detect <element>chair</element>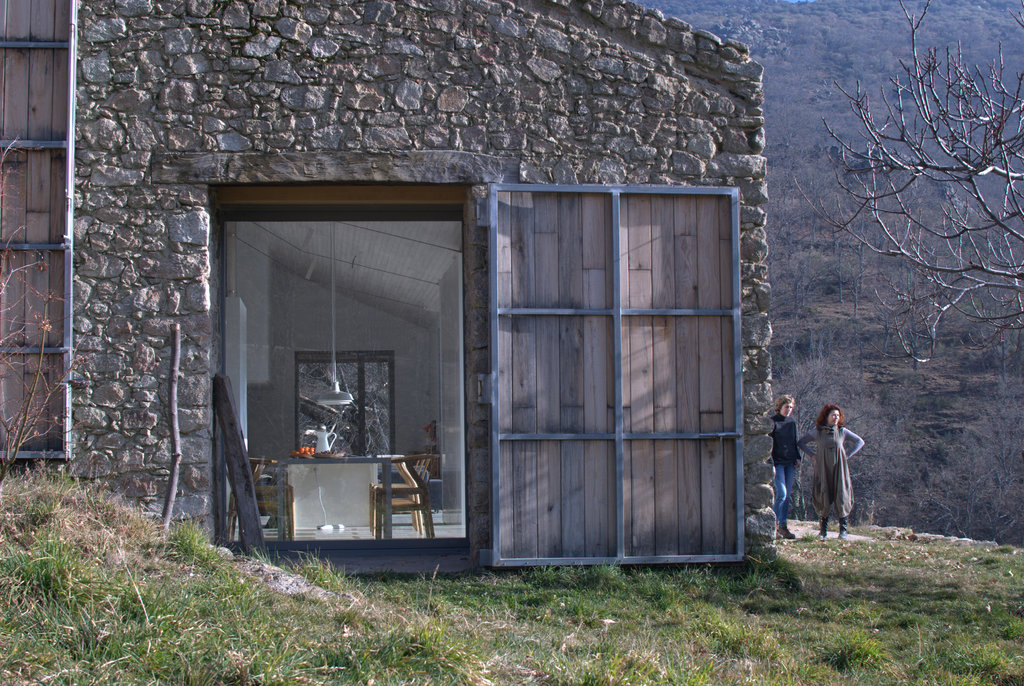
[225, 448, 298, 545]
